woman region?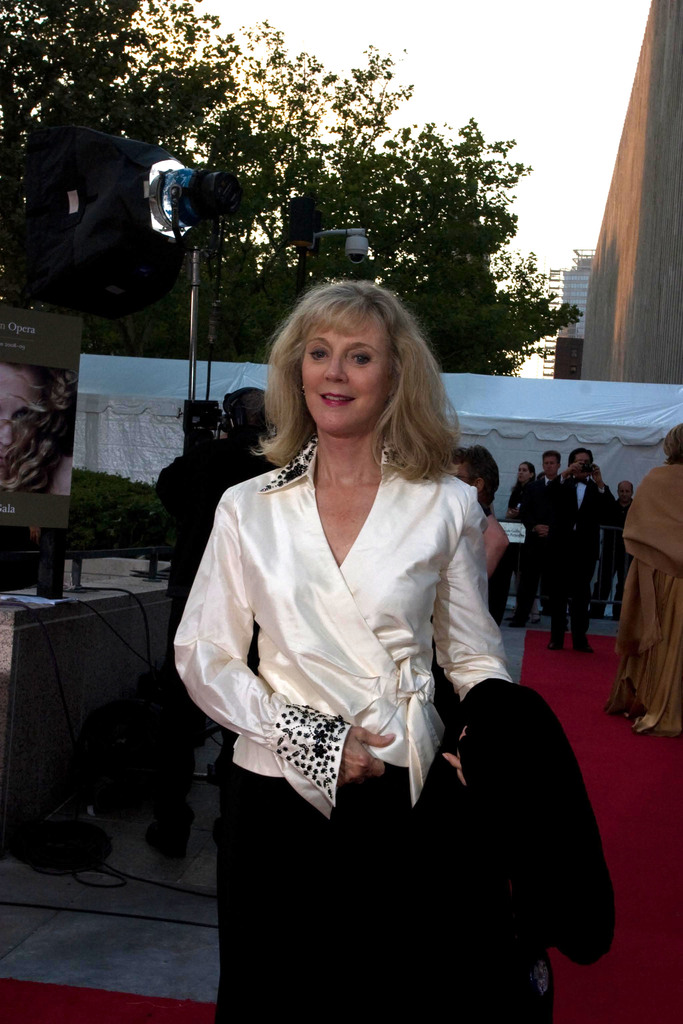
box(488, 465, 534, 629)
